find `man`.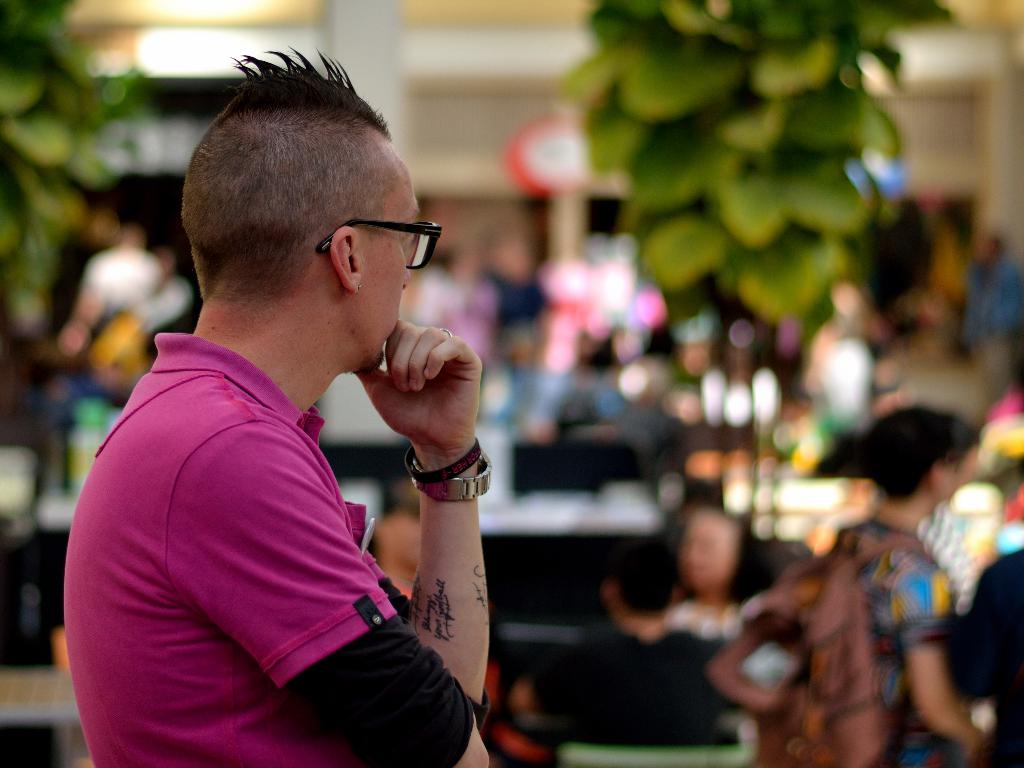
[838, 410, 986, 767].
